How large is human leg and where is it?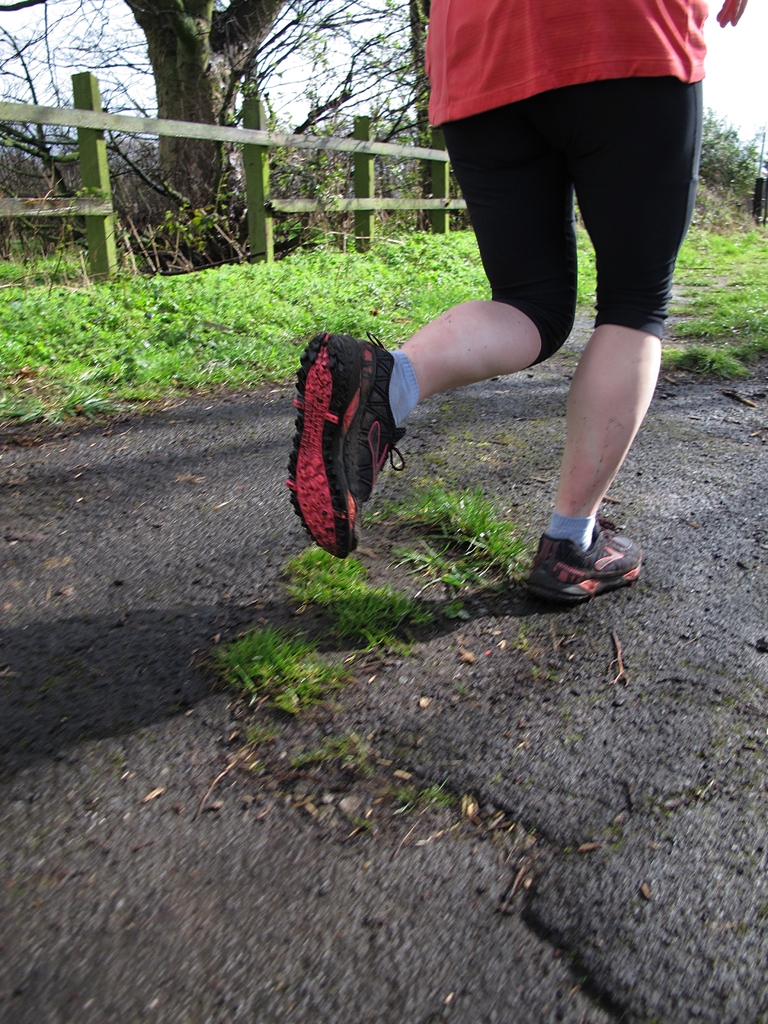
Bounding box: 527:6:696:602.
